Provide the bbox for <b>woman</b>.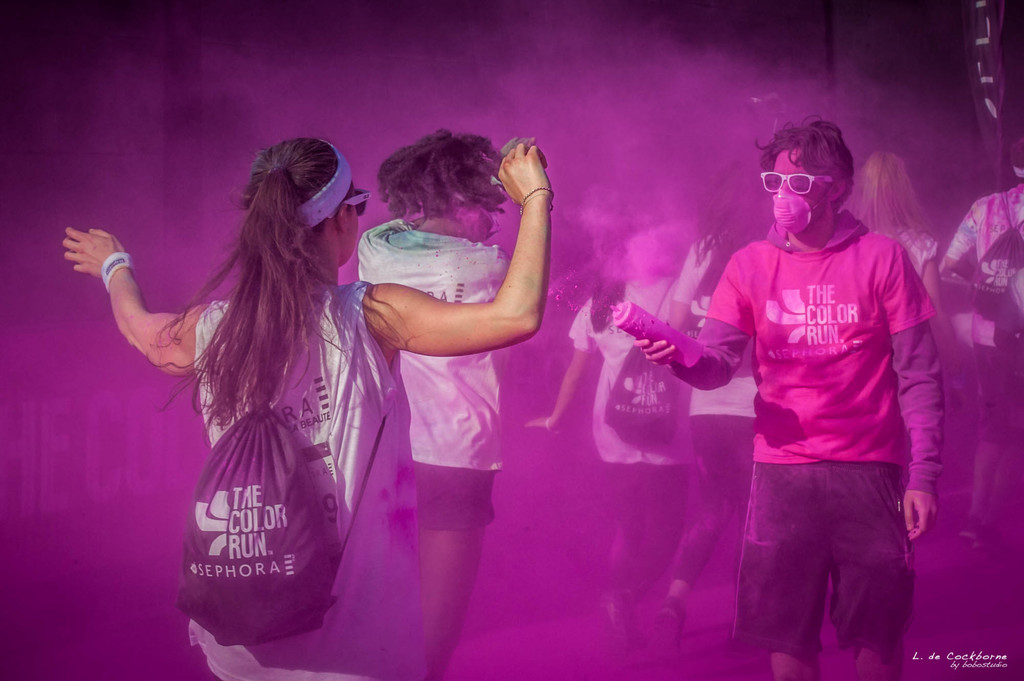
rect(347, 122, 546, 680).
